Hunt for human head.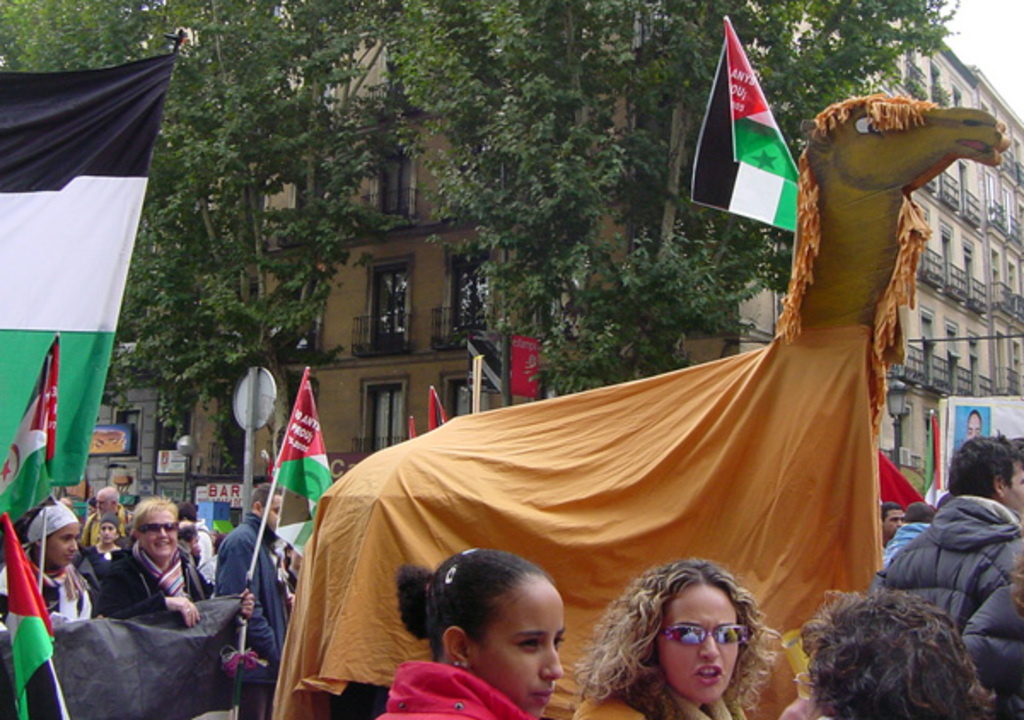
Hunted down at locate(422, 565, 587, 700).
